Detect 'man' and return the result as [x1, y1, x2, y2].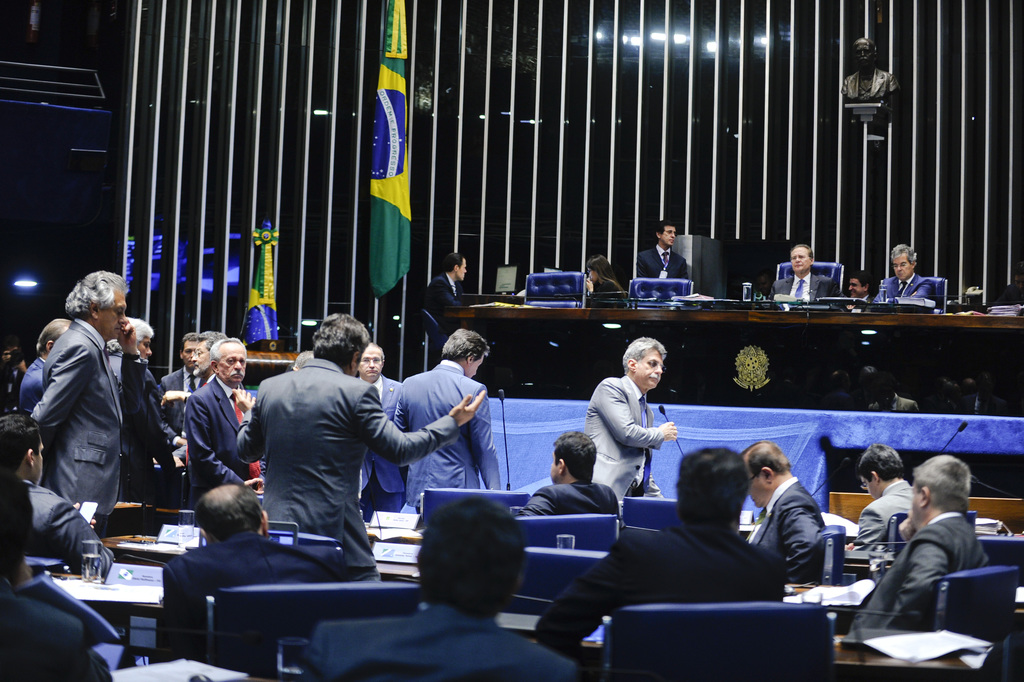
[997, 259, 1023, 305].
